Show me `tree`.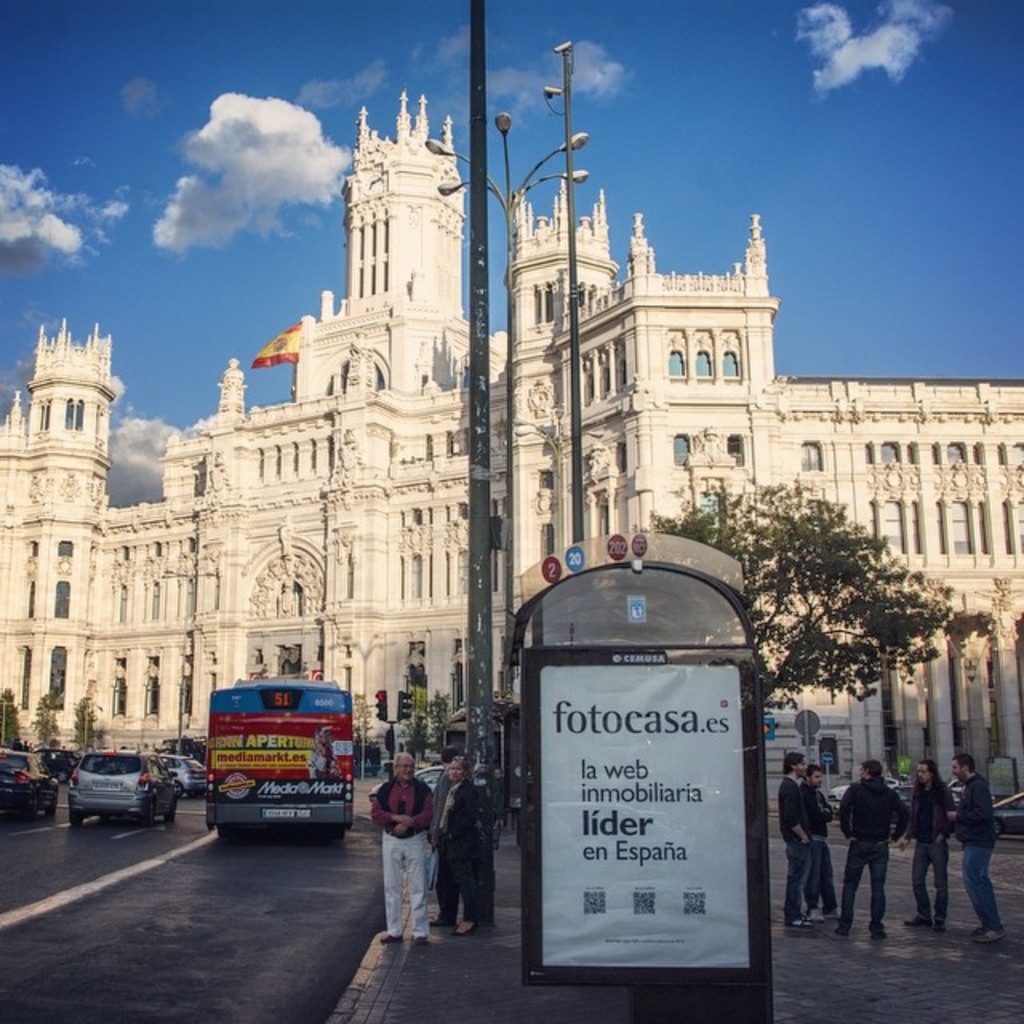
`tree` is here: l=72, t=698, r=96, b=752.
